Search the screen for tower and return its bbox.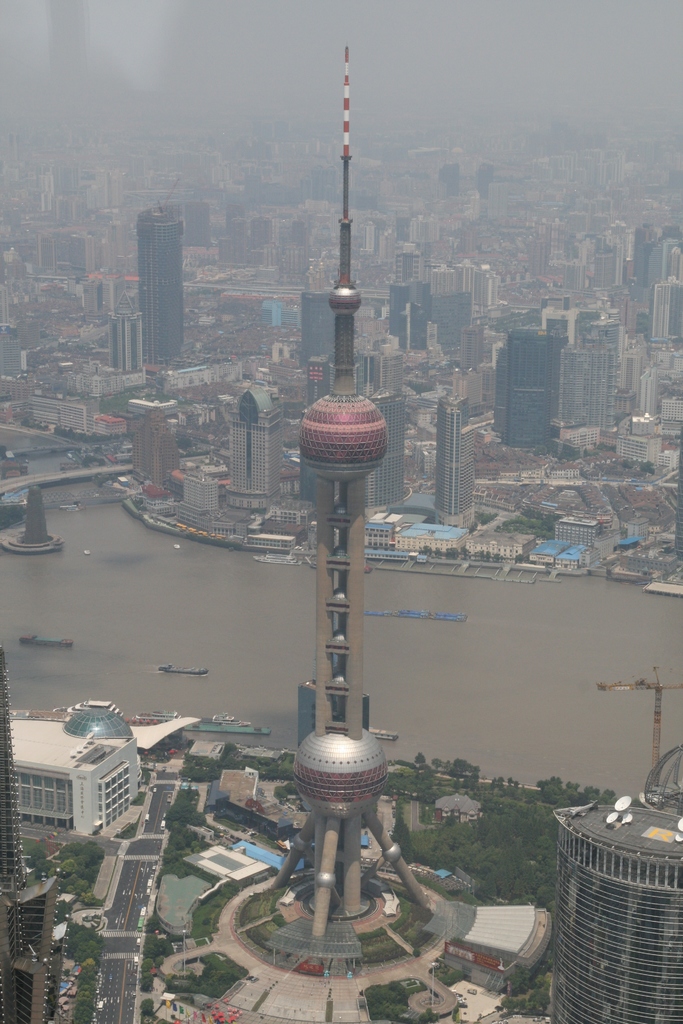
Found: (x1=67, y1=163, x2=85, y2=197).
